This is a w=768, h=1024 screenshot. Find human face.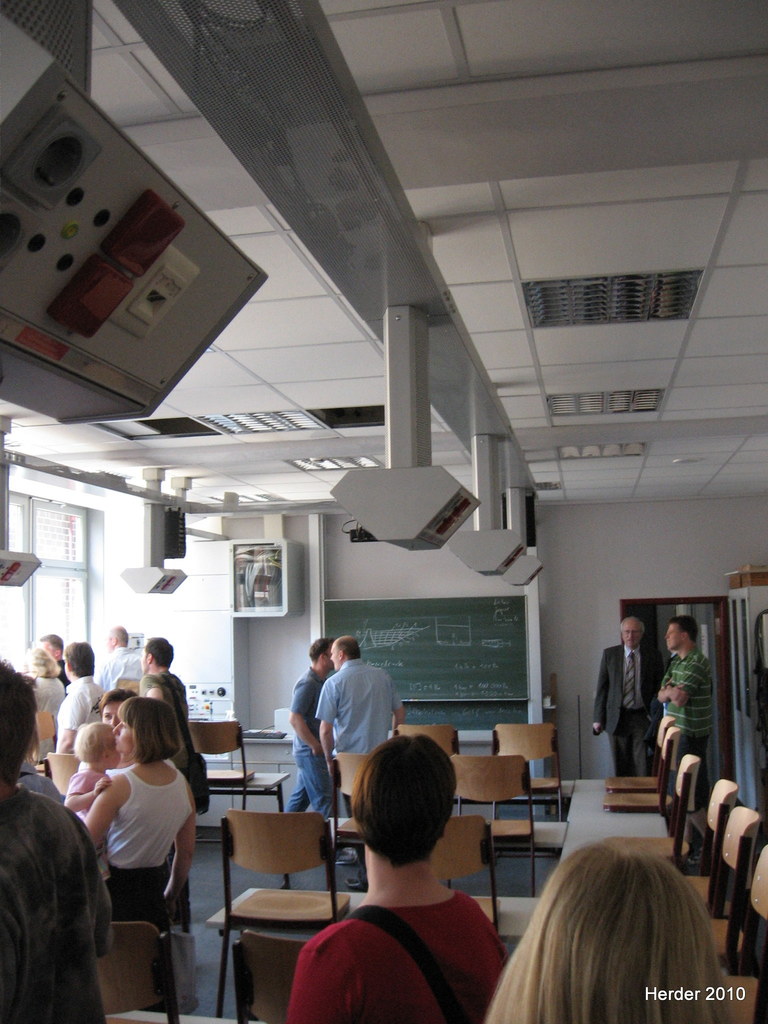
Bounding box: 102, 701, 122, 728.
